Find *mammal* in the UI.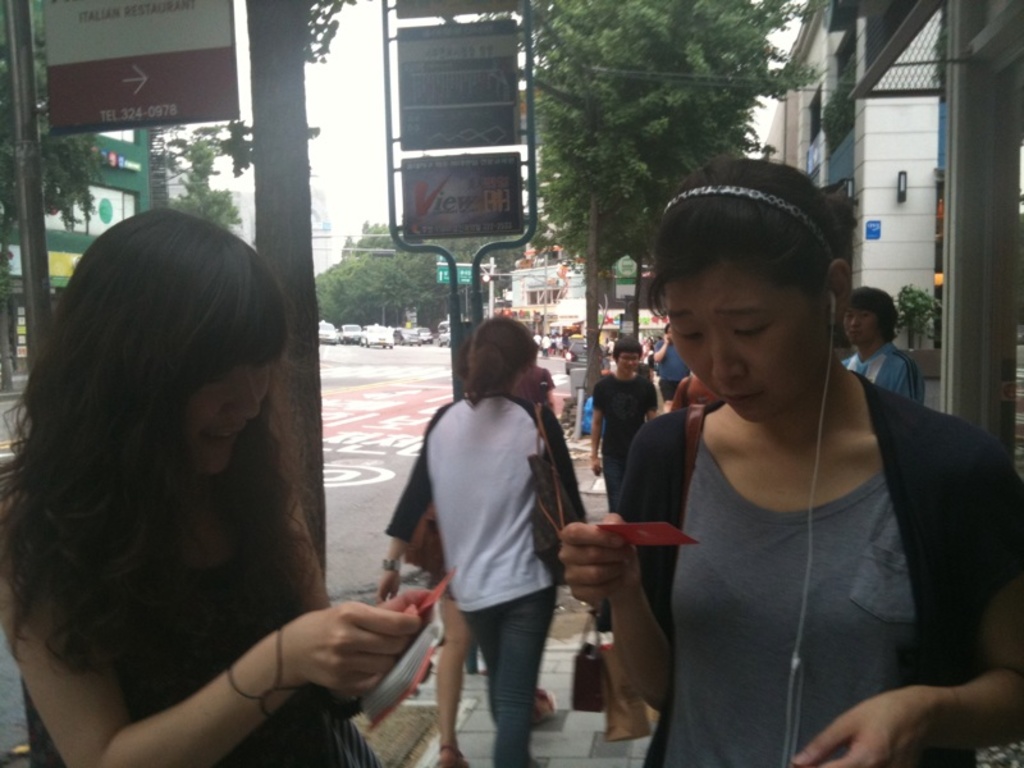
UI element at BBox(0, 204, 435, 764).
